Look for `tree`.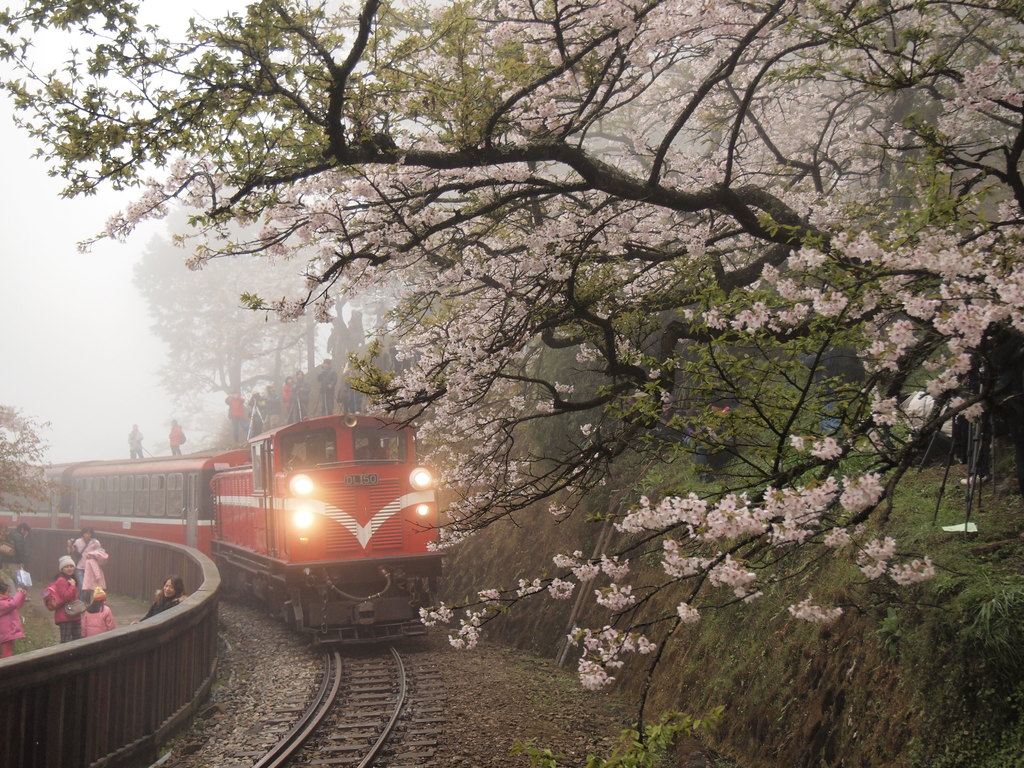
Found: box=[127, 199, 330, 442].
